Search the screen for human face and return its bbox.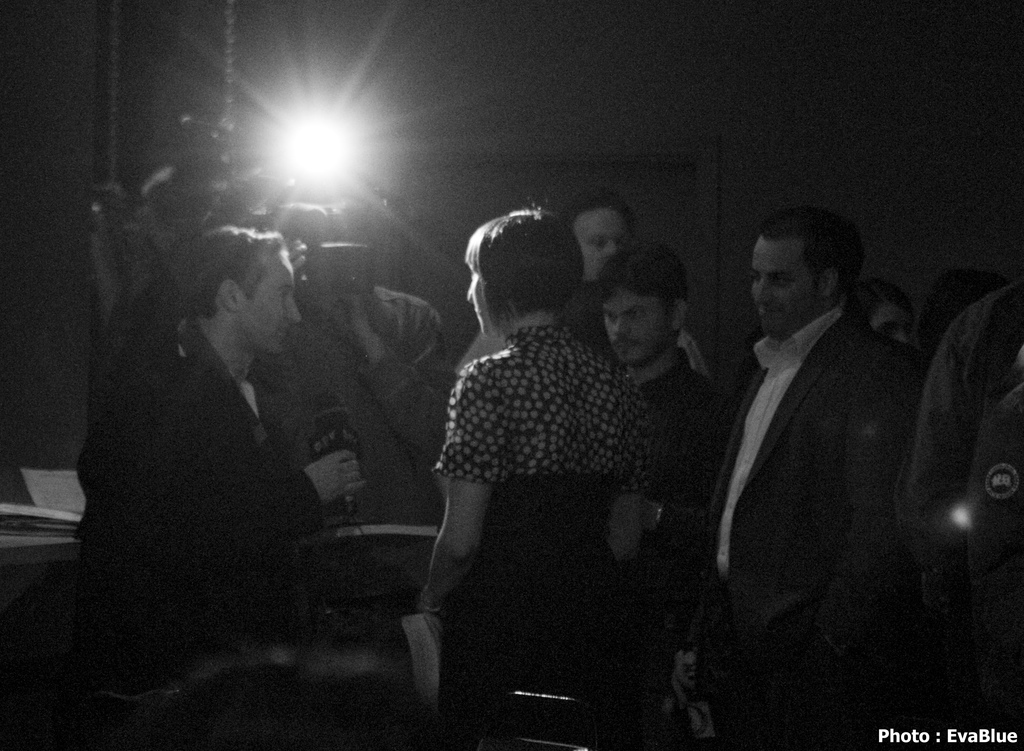
Found: 468 270 483 322.
